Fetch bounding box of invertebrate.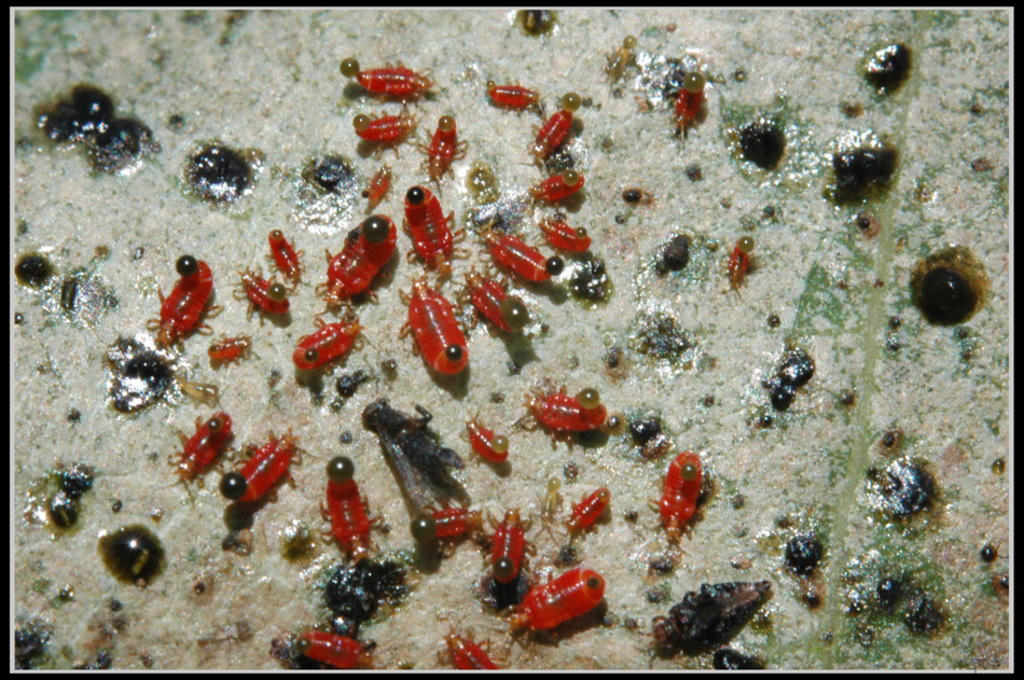
Bbox: x1=527, y1=164, x2=589, y2=206.
